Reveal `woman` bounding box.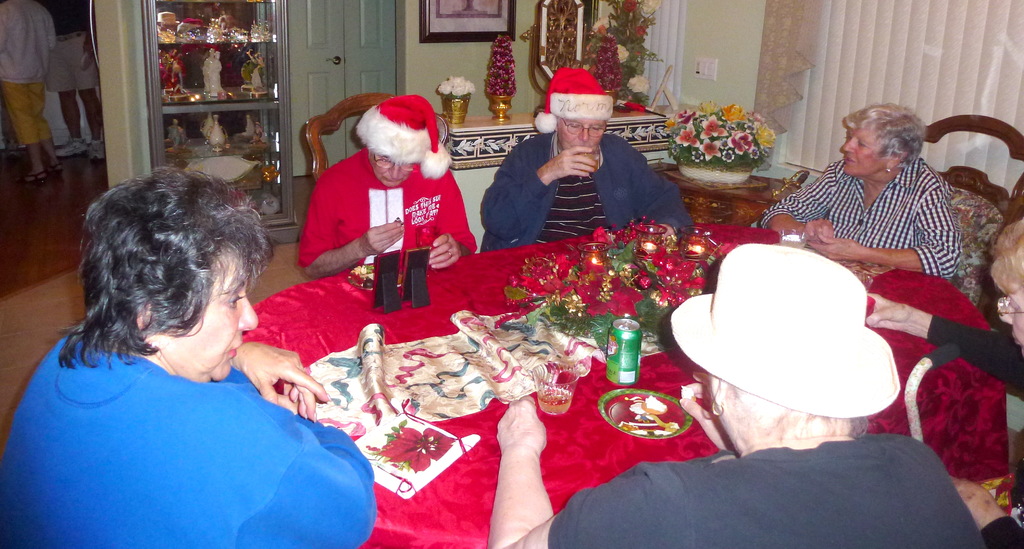
Revealed: 758, 101, 963, 281.
